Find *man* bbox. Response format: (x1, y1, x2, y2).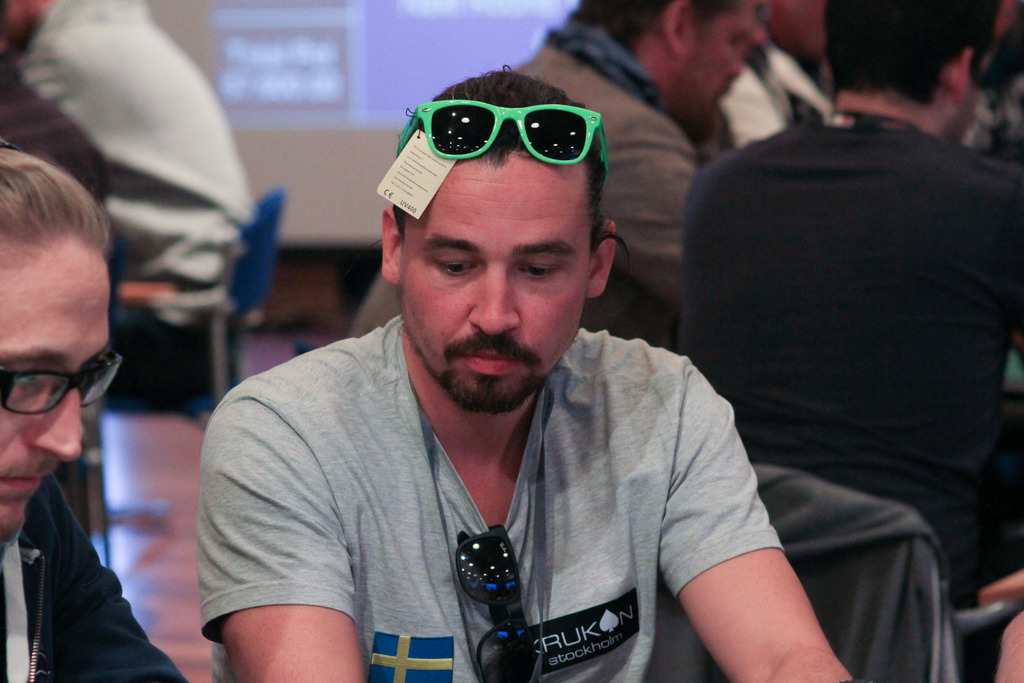
(681, 0, 1023, 595).
